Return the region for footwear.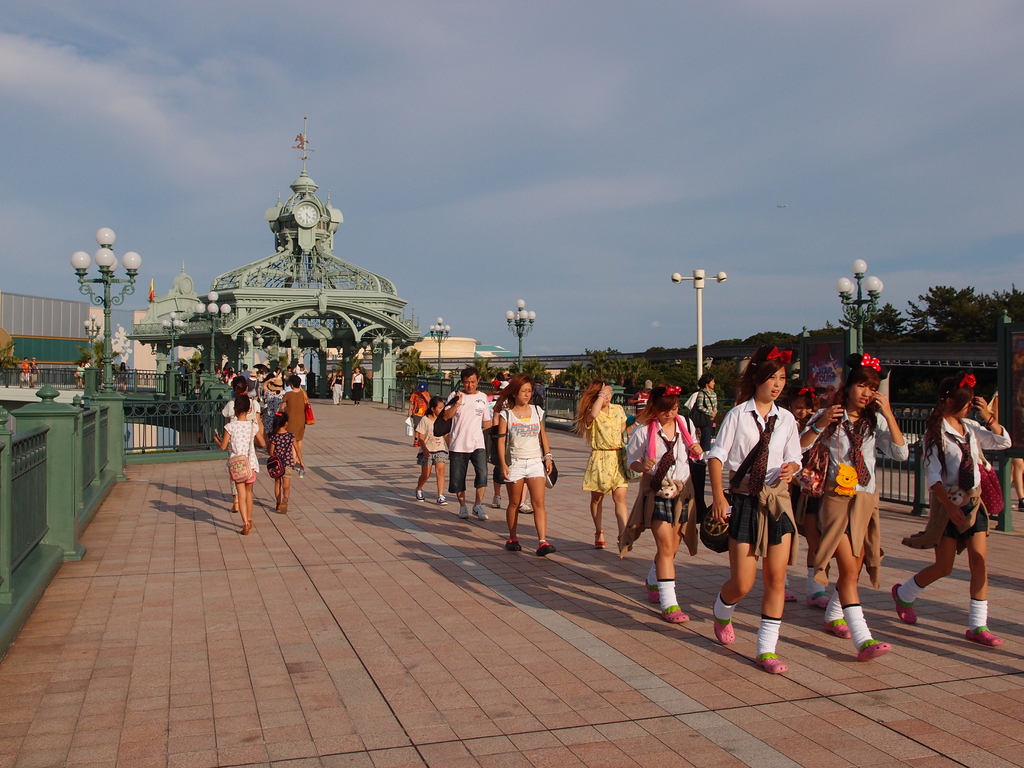
(413,440,417,447).
